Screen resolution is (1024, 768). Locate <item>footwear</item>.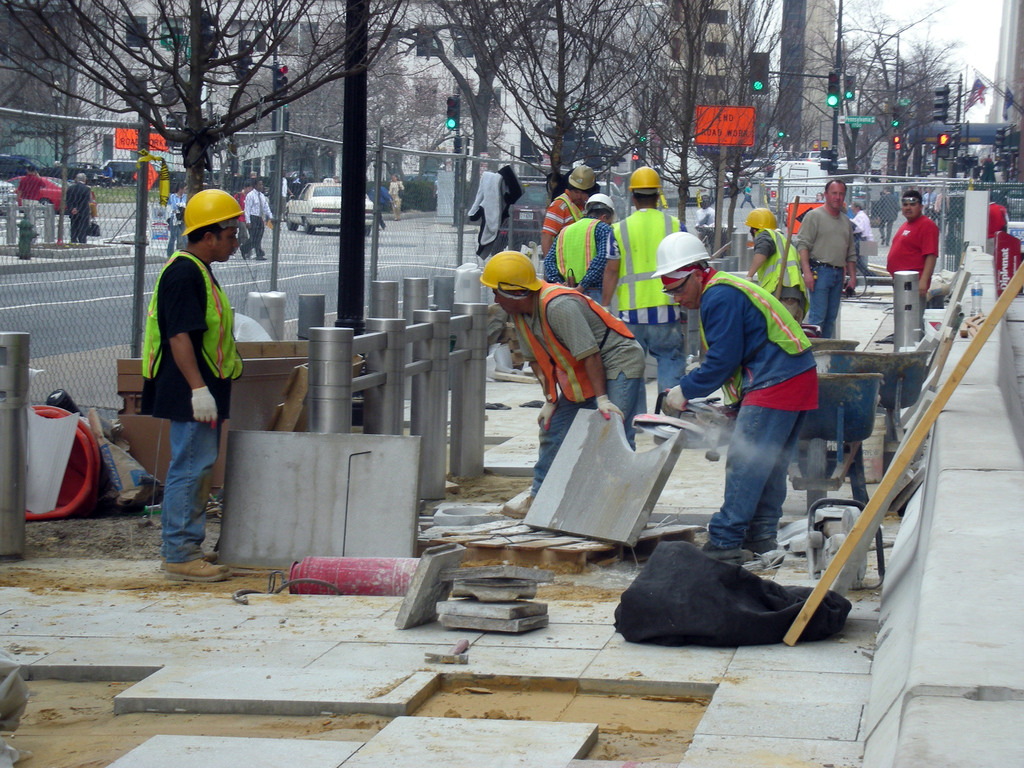
(156,552,228,584).
